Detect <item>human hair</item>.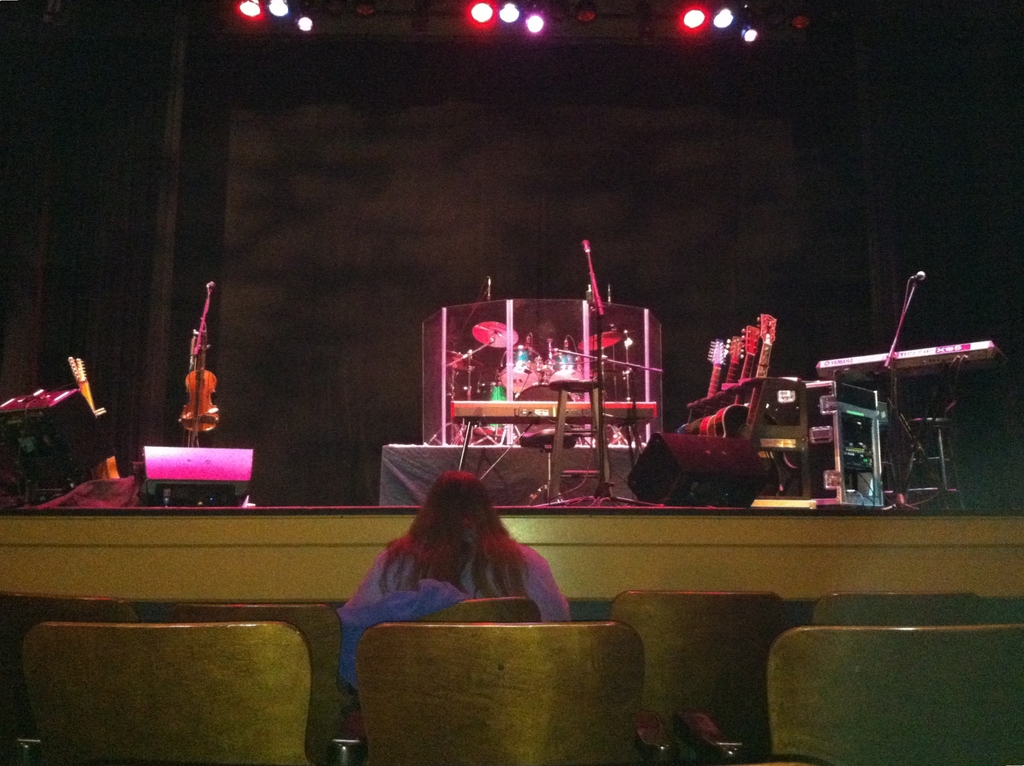
Detected at (x1=378, y1=475, x2=534, y2=613).
